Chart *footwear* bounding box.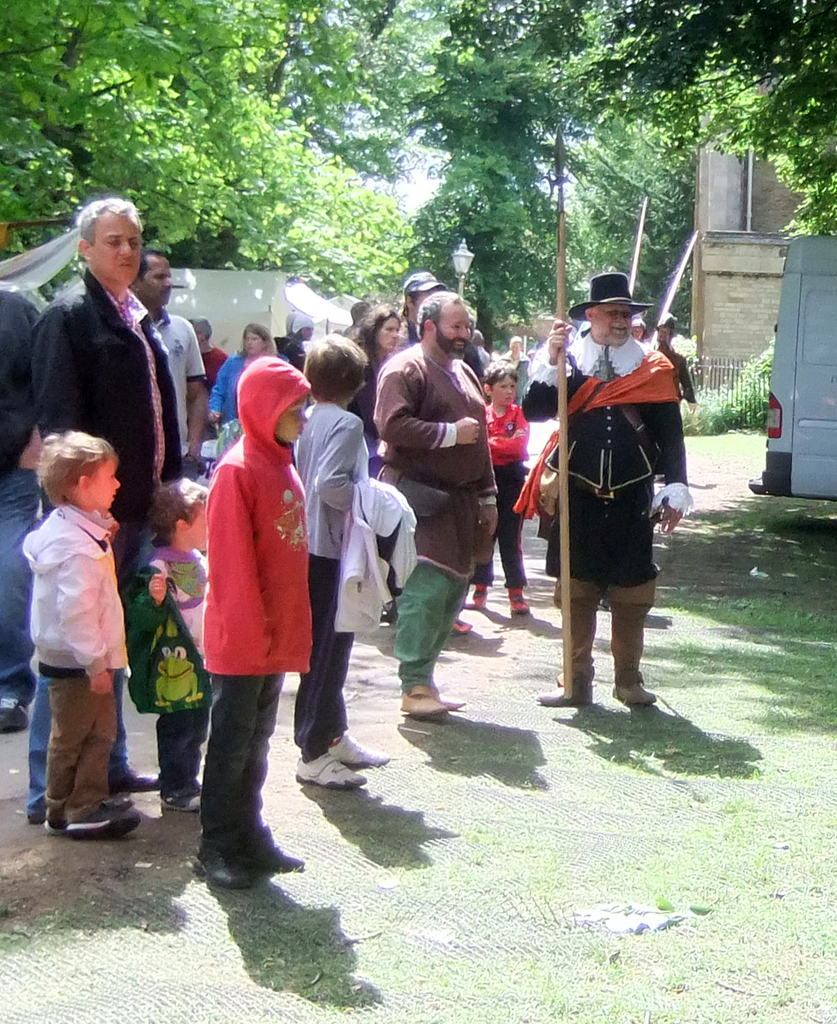
Charted: BBox(28, 794, 130, 821).
